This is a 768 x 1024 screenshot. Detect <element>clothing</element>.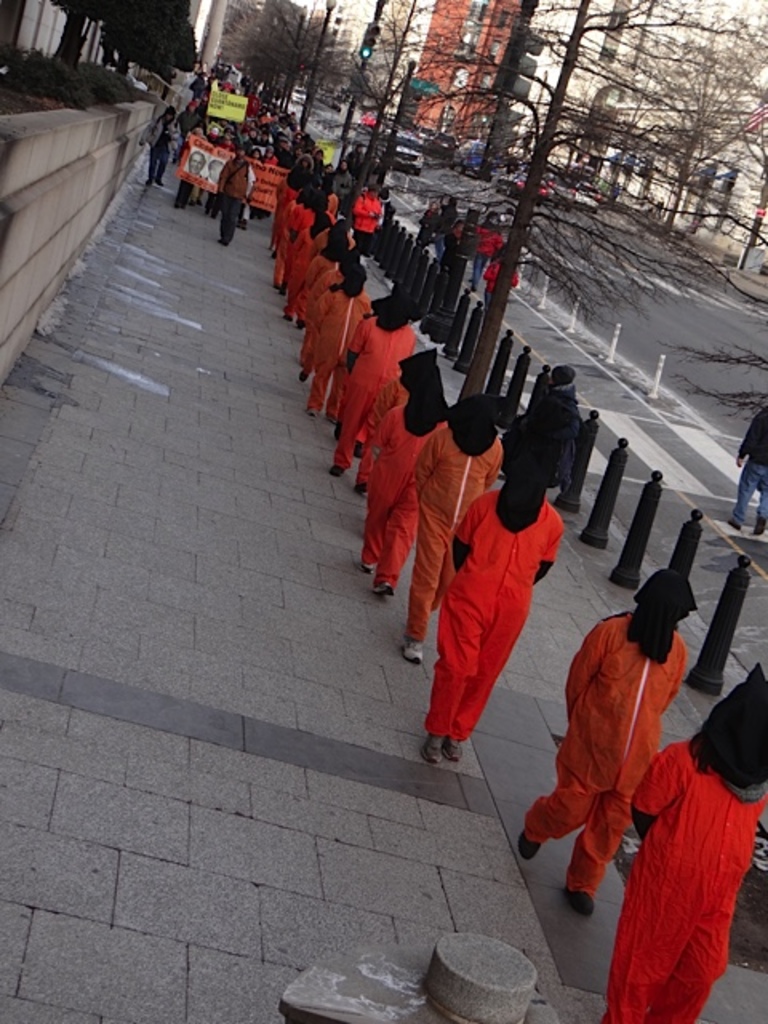
left=427, top=493, right=558, bottom=741.
